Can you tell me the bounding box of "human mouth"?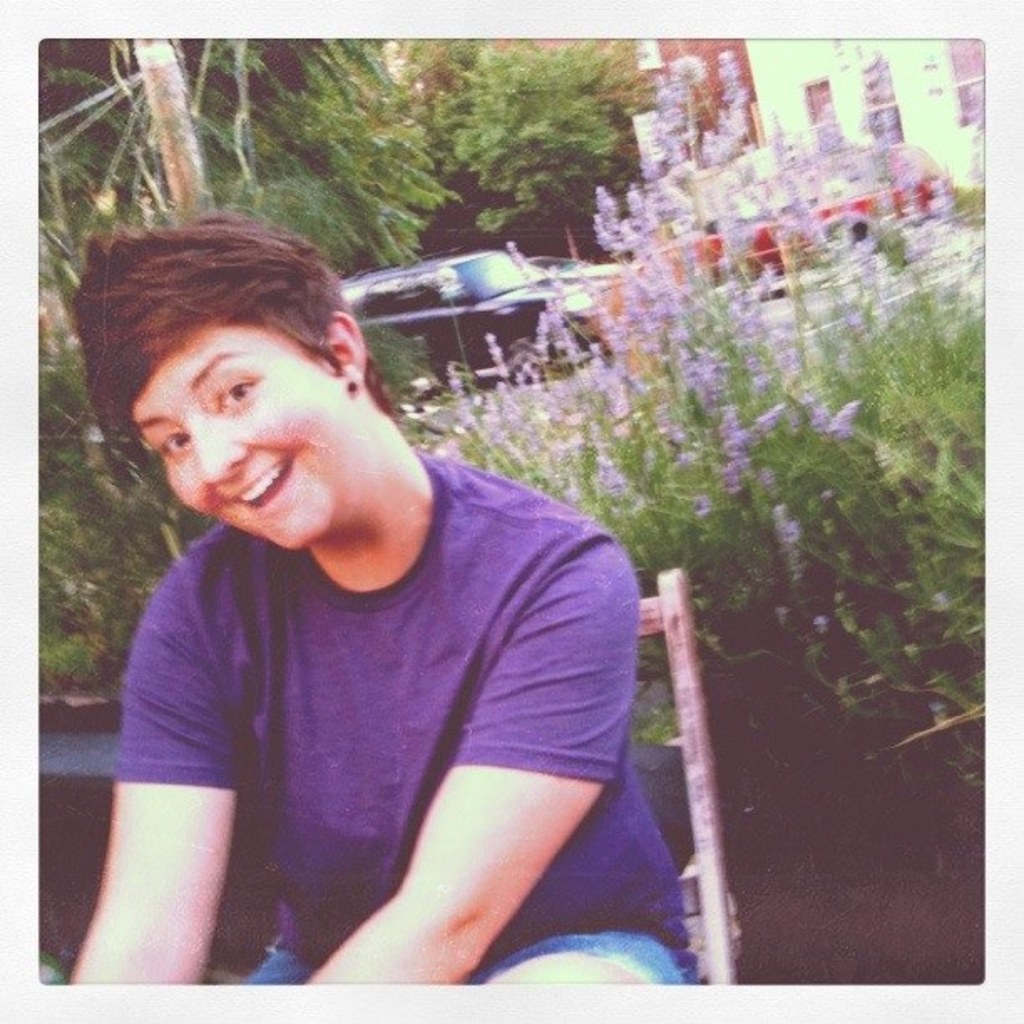
228, 463, 288, 512.
